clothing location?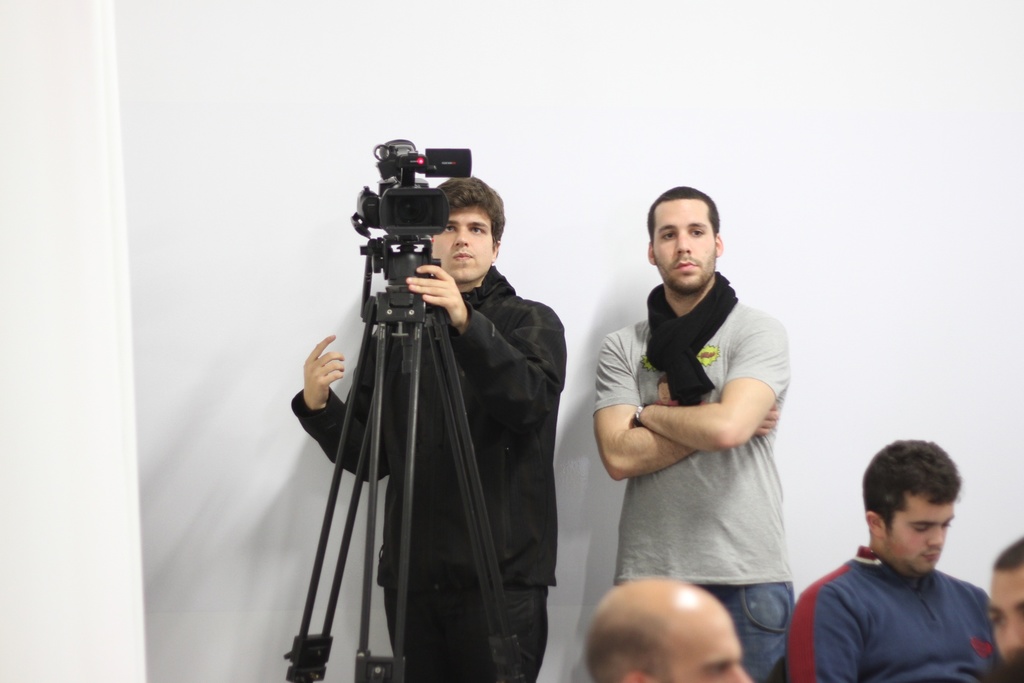
bbox(589, 270, 796, 677)
